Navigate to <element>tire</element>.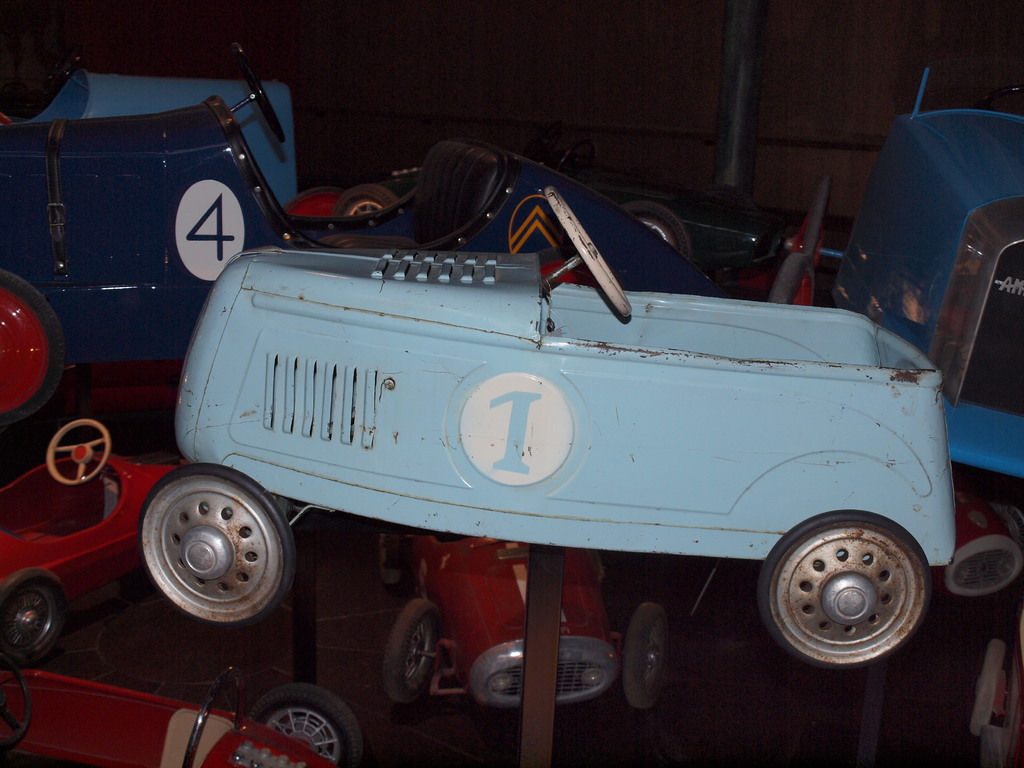
Navigation target: crop(1, 579, 59, 660).
